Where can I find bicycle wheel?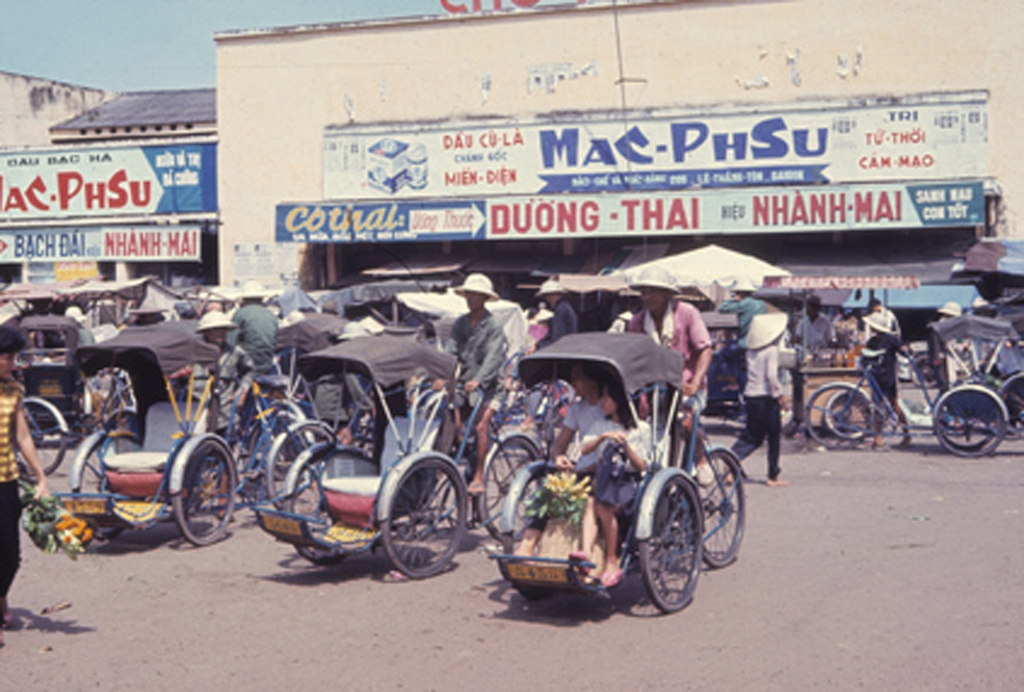
You can find it at left=473, top=432, right=544, bottom=545.
